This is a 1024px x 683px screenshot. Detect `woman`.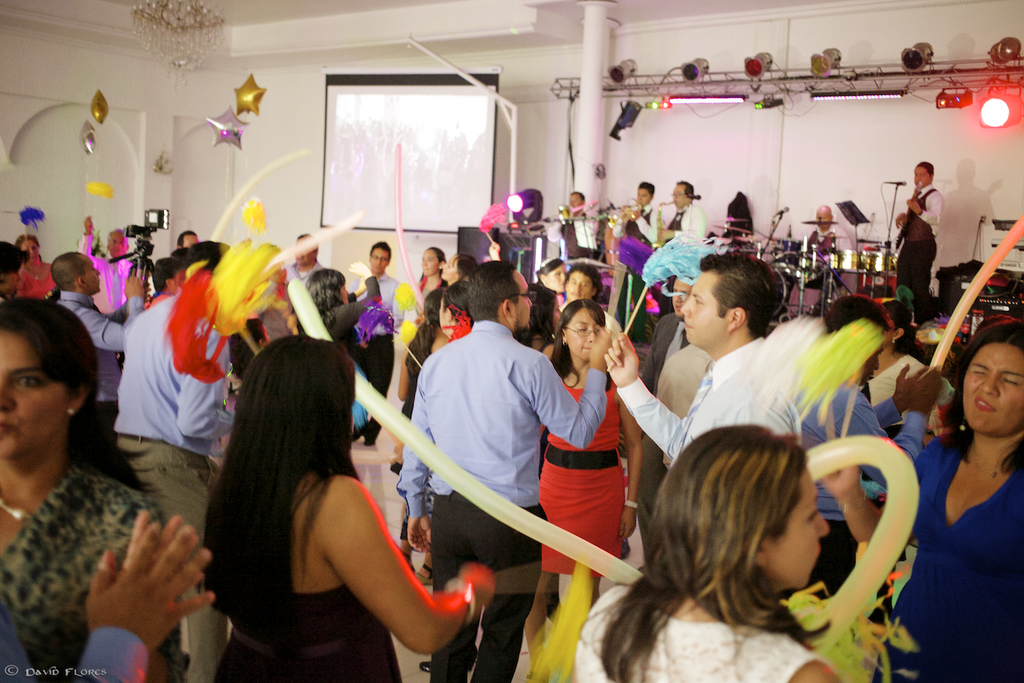
bbox=[559, 427, 844, 682].
